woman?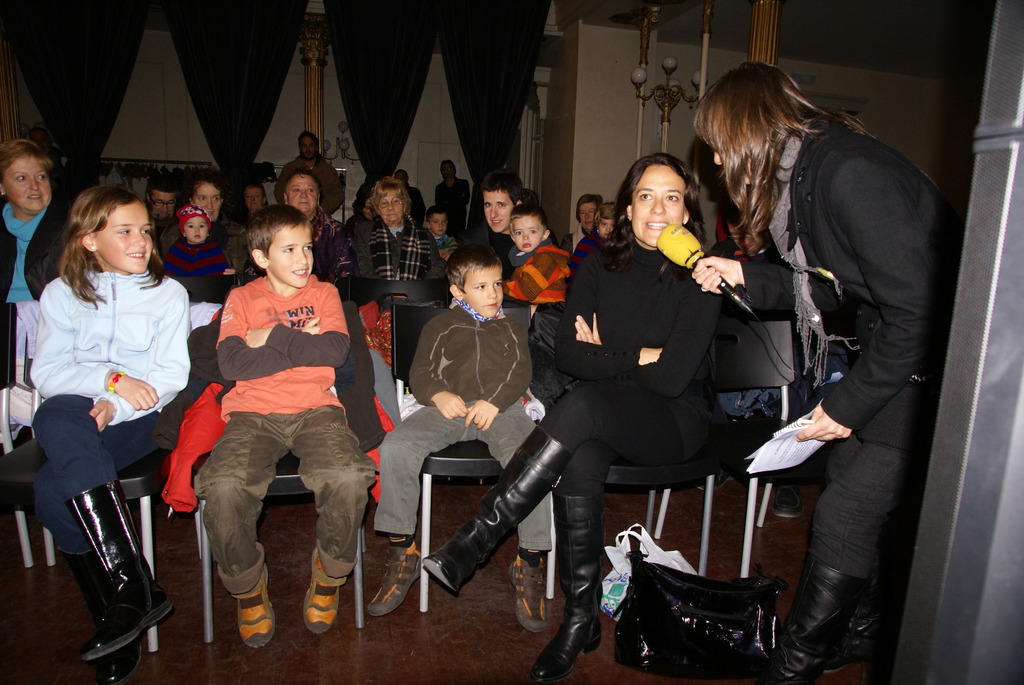
557/195/607/264
